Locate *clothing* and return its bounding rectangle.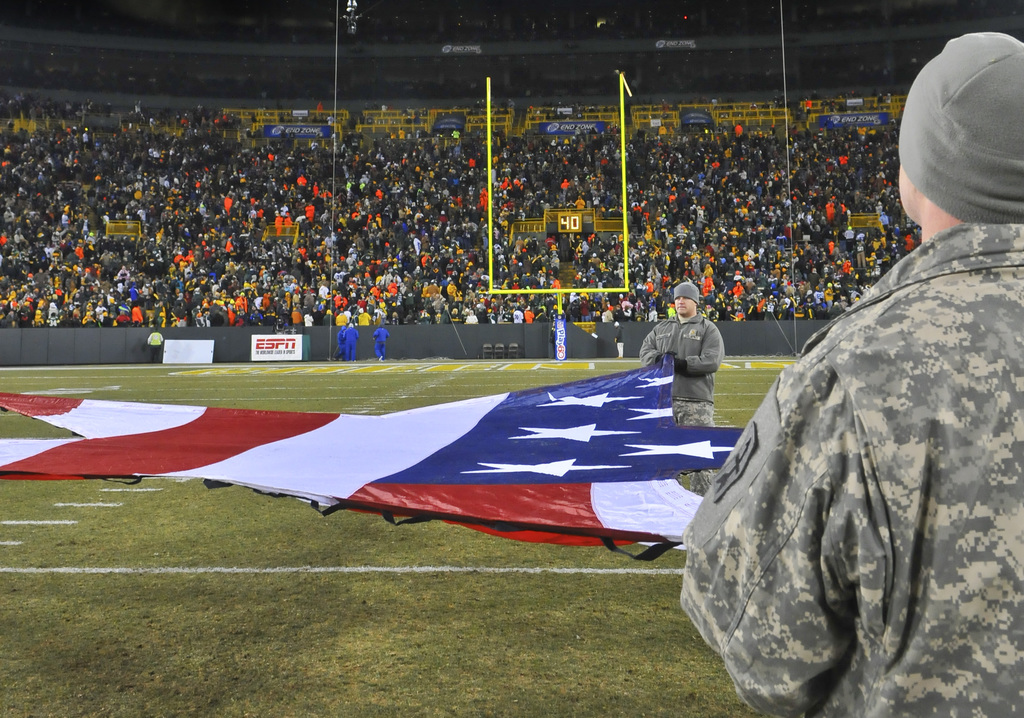
[186, 250, 191, 261].
